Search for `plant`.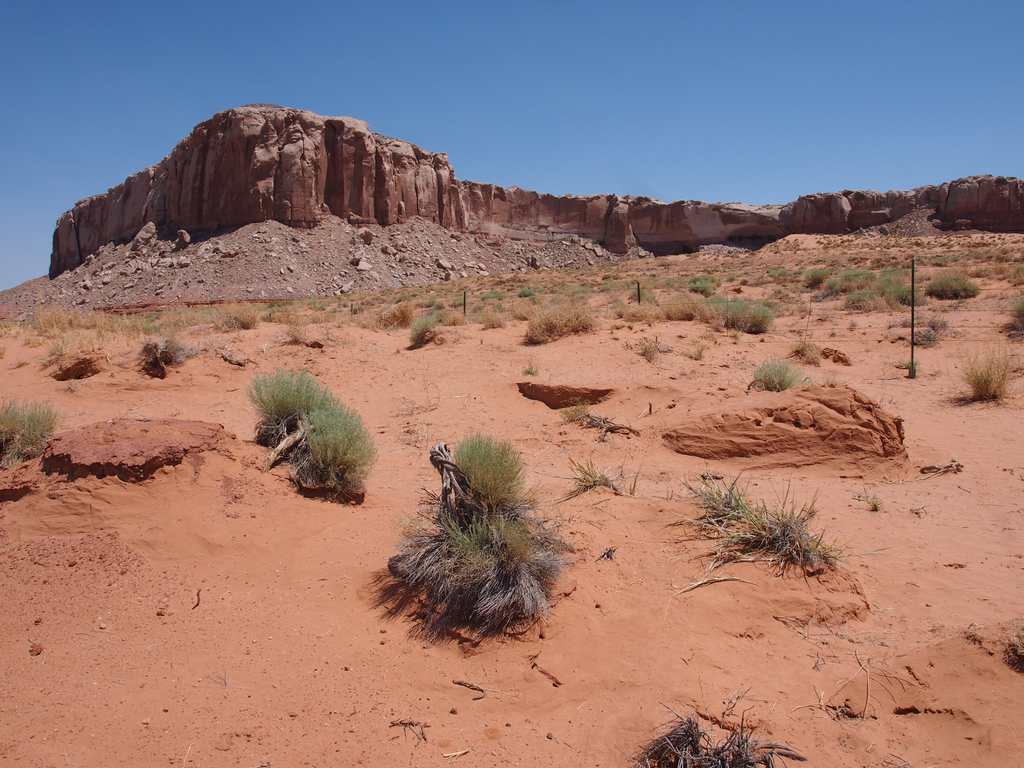
Found at <box>800,340,824,364</box>.
